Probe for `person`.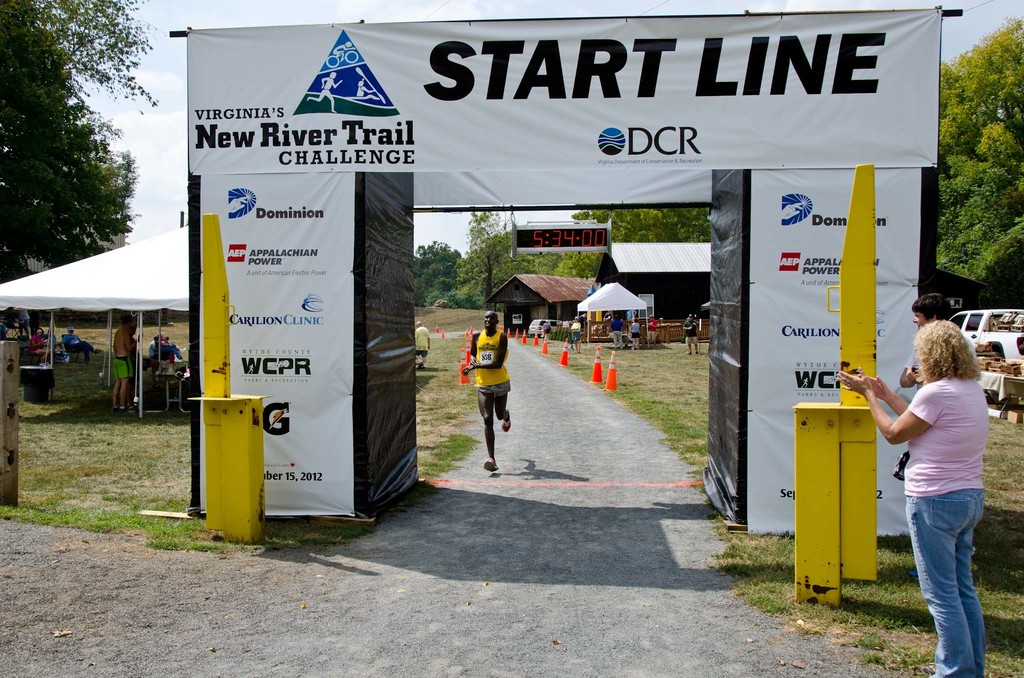
Probe result: {"x1": 456, "y1": 298, "x2": 516, "y2": 477}.
